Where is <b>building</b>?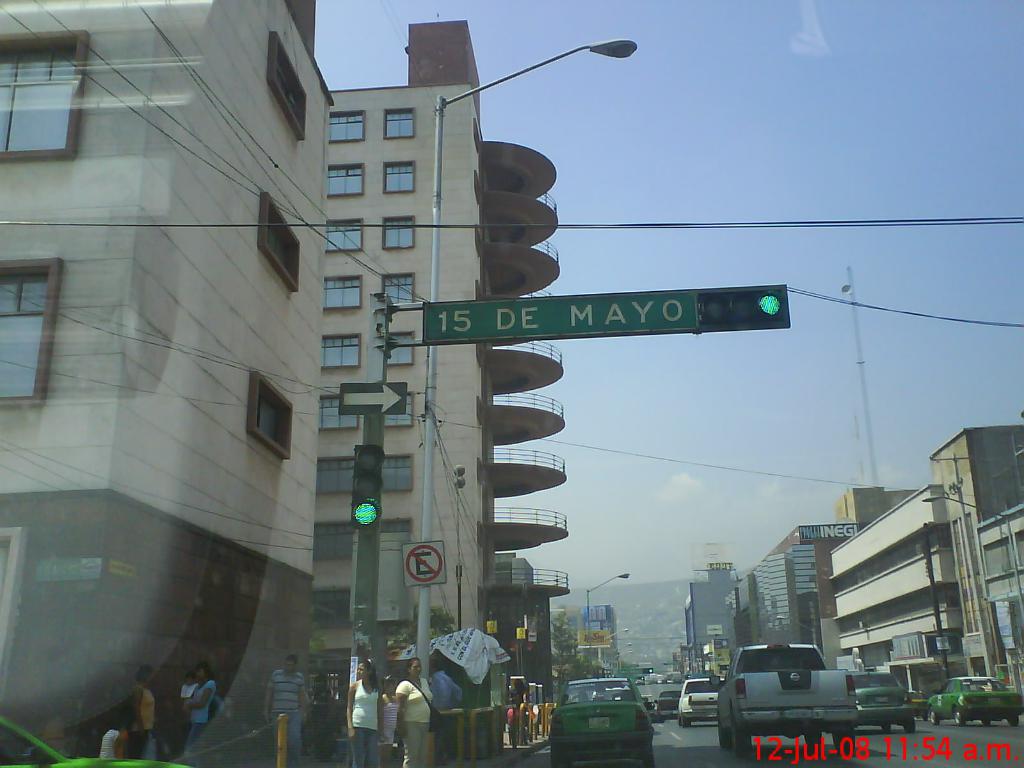
{"left": 0, "top": 0, "right": 339, "bottom": 767}.
